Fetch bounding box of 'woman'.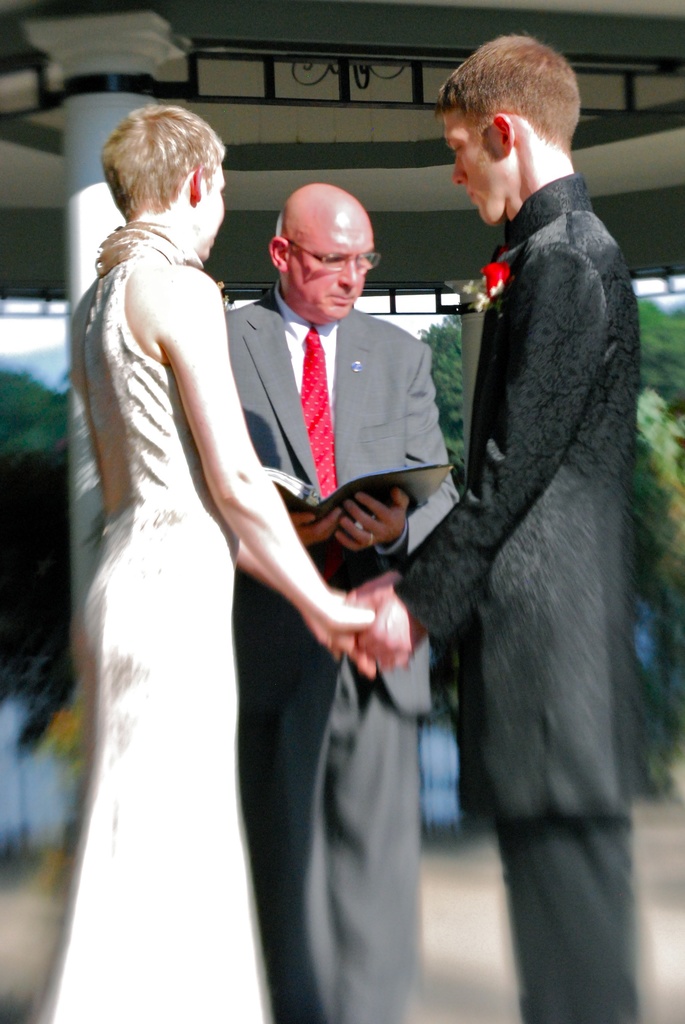
Bbox: rect(81, 104, 460, 1022).
